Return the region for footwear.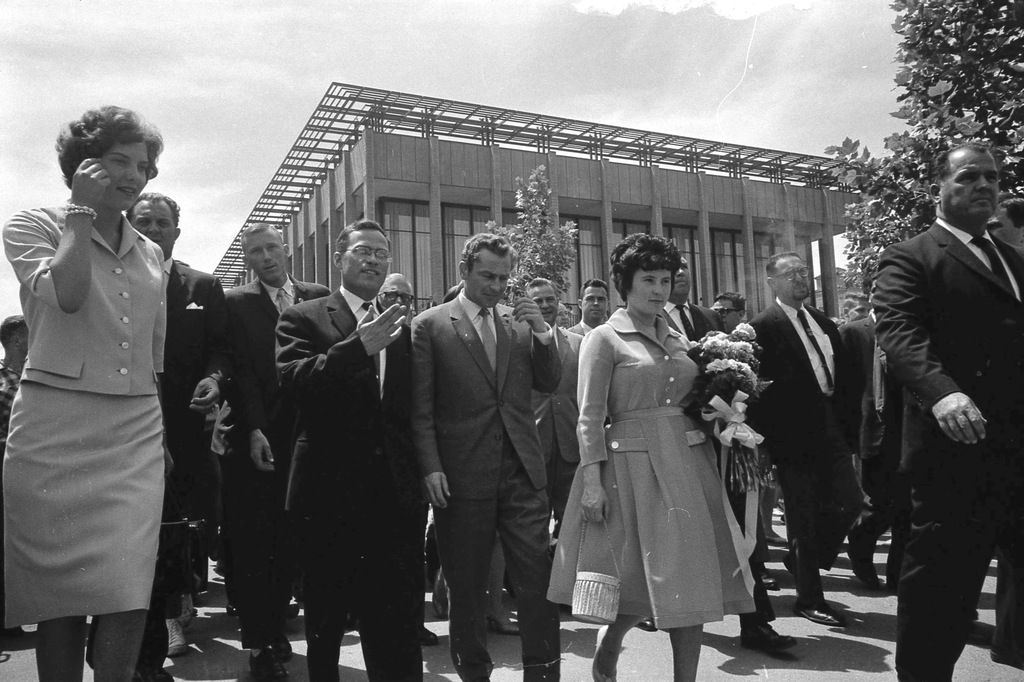
[740, 620, 794, 653].
